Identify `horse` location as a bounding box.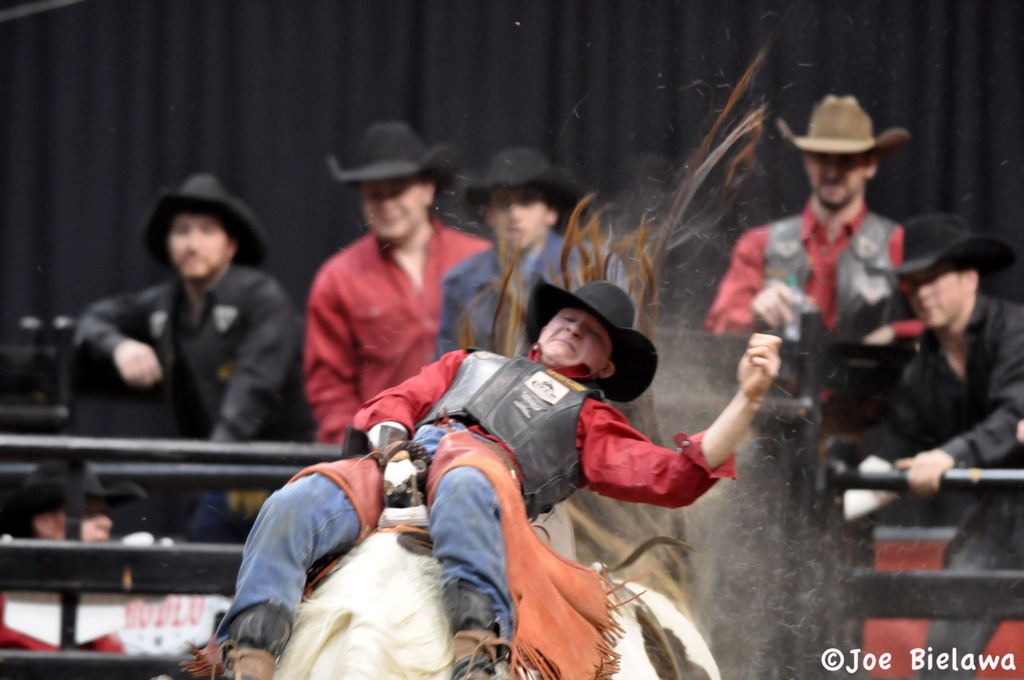
268/47/765/679.
